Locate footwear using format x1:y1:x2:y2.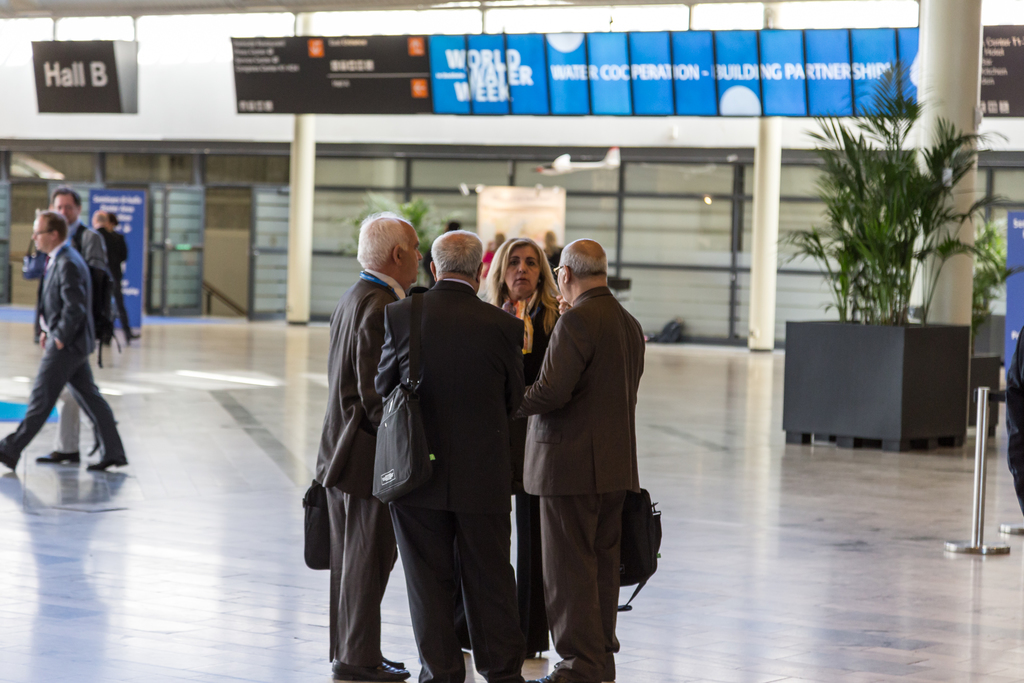
36:445:84:465.
